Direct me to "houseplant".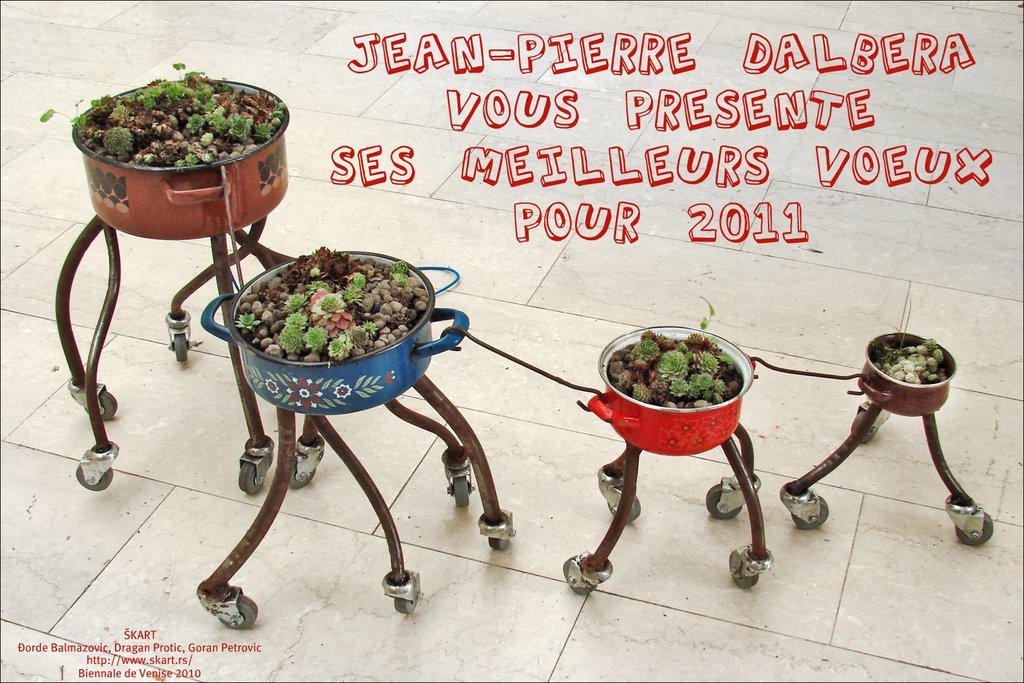
Direction: locate(582, 288, 761, 457).
